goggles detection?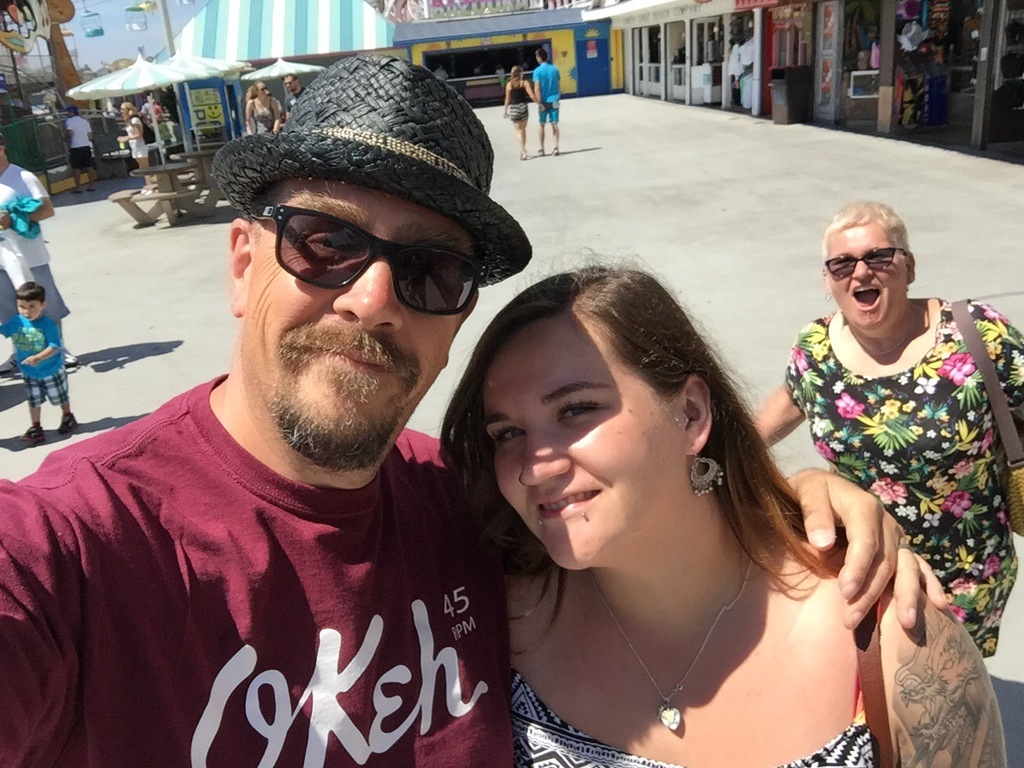
box=[226, 190, 502, 307]
